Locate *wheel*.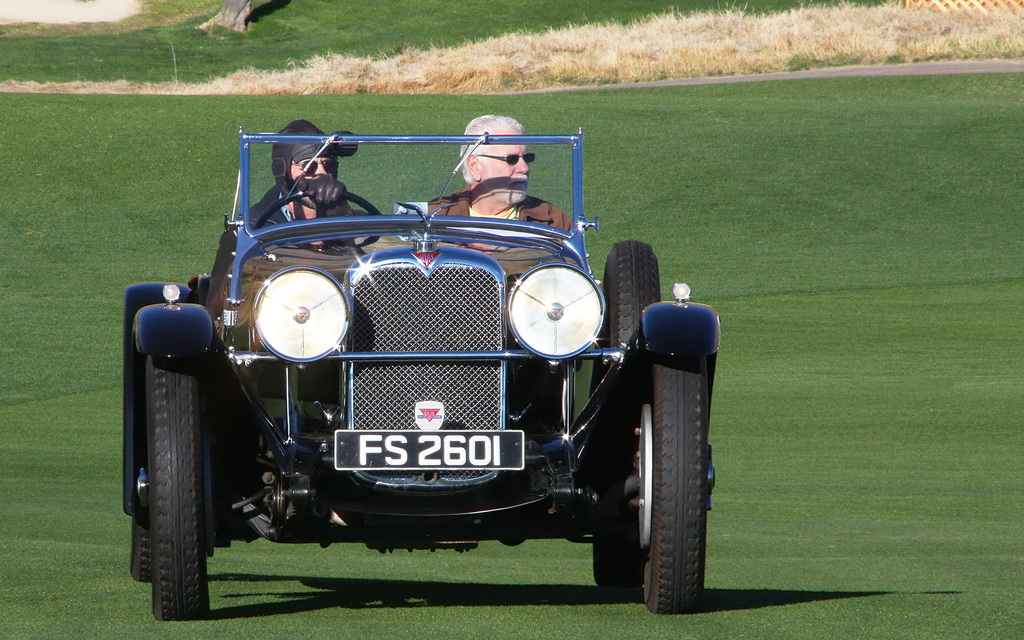
Bounding box: 571/450/638/593.
